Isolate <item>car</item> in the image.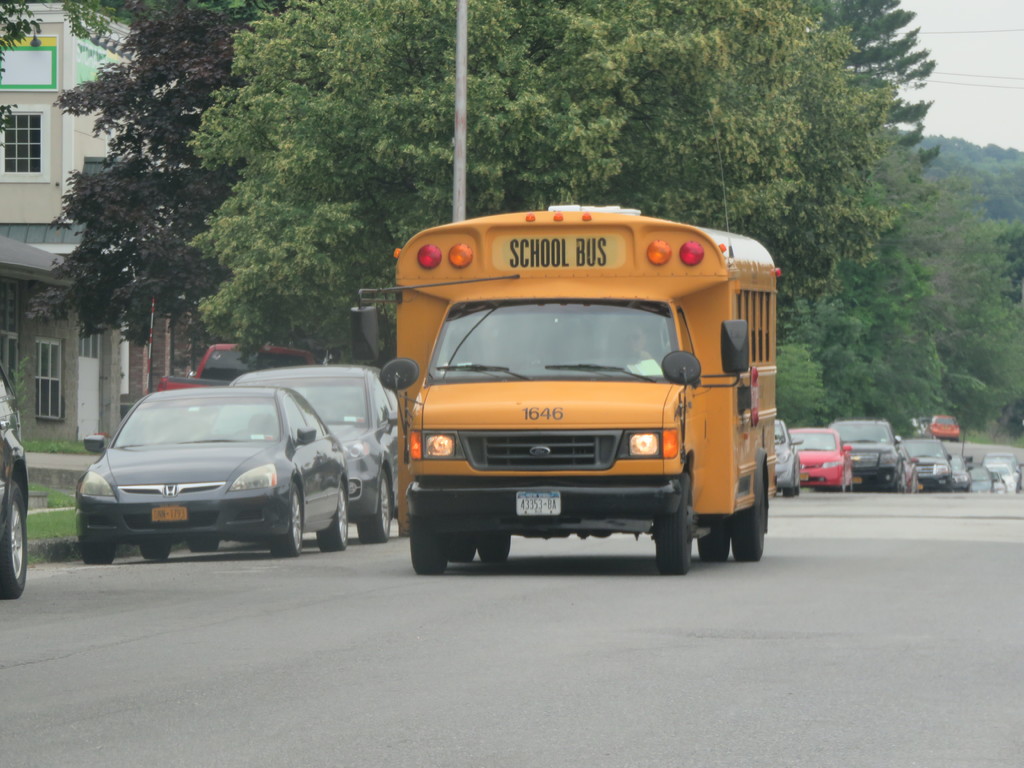
Isolated region: left=901, top=426, right=950, bottom=481.
